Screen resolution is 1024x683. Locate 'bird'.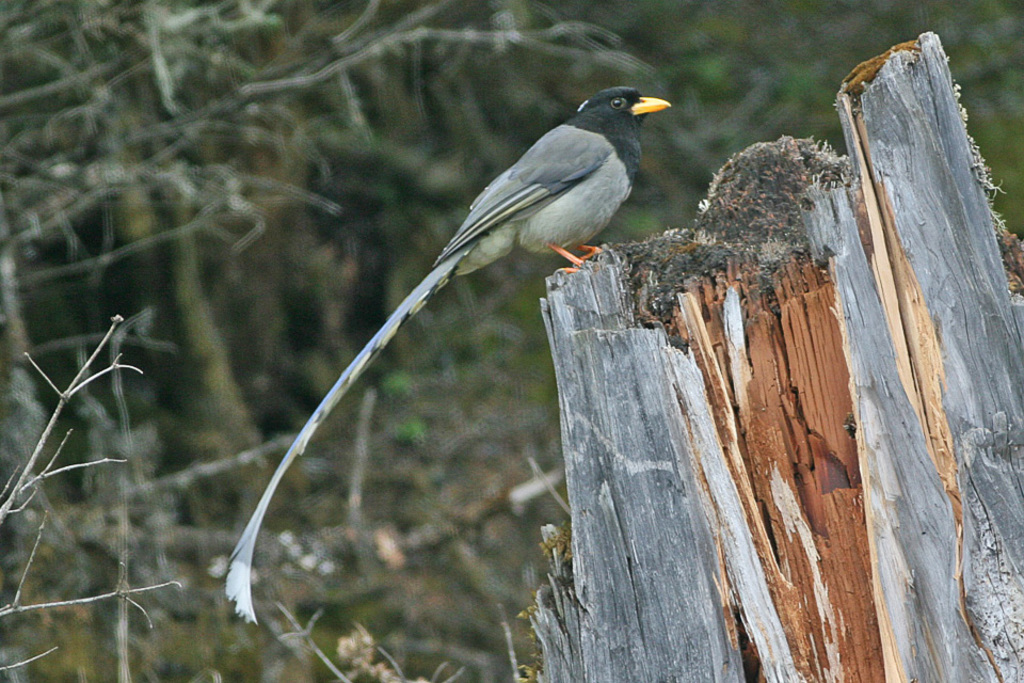
(223, 77, 675, 625).
